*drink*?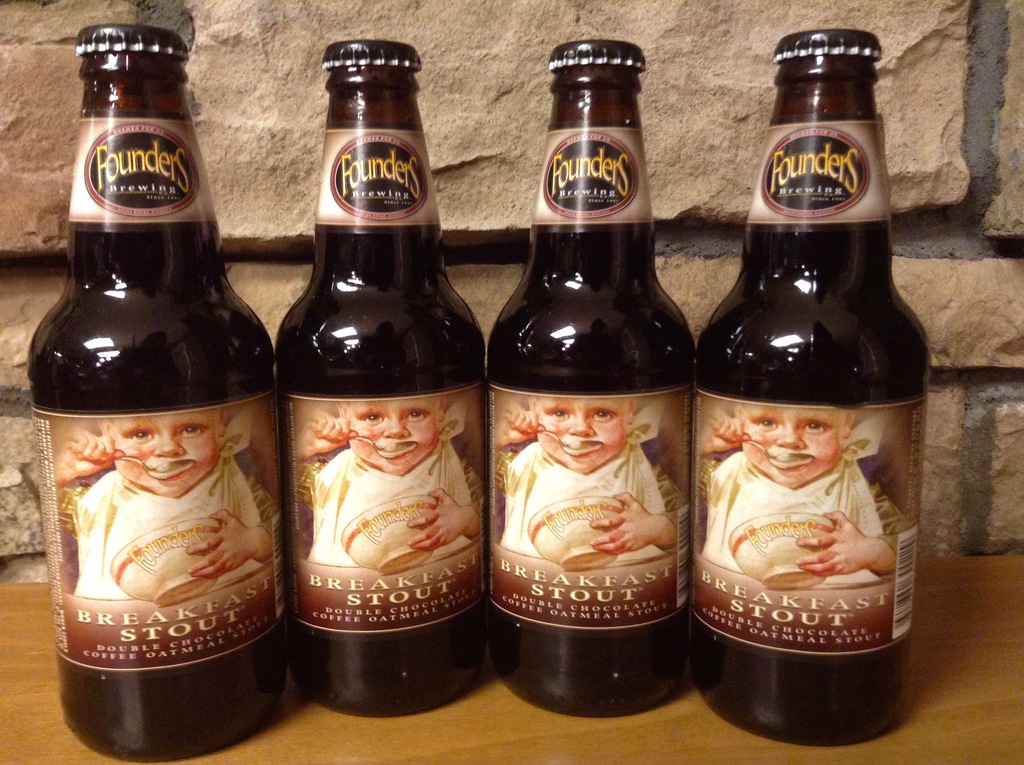
x1=32, y1=32, x2=260, y2=764
